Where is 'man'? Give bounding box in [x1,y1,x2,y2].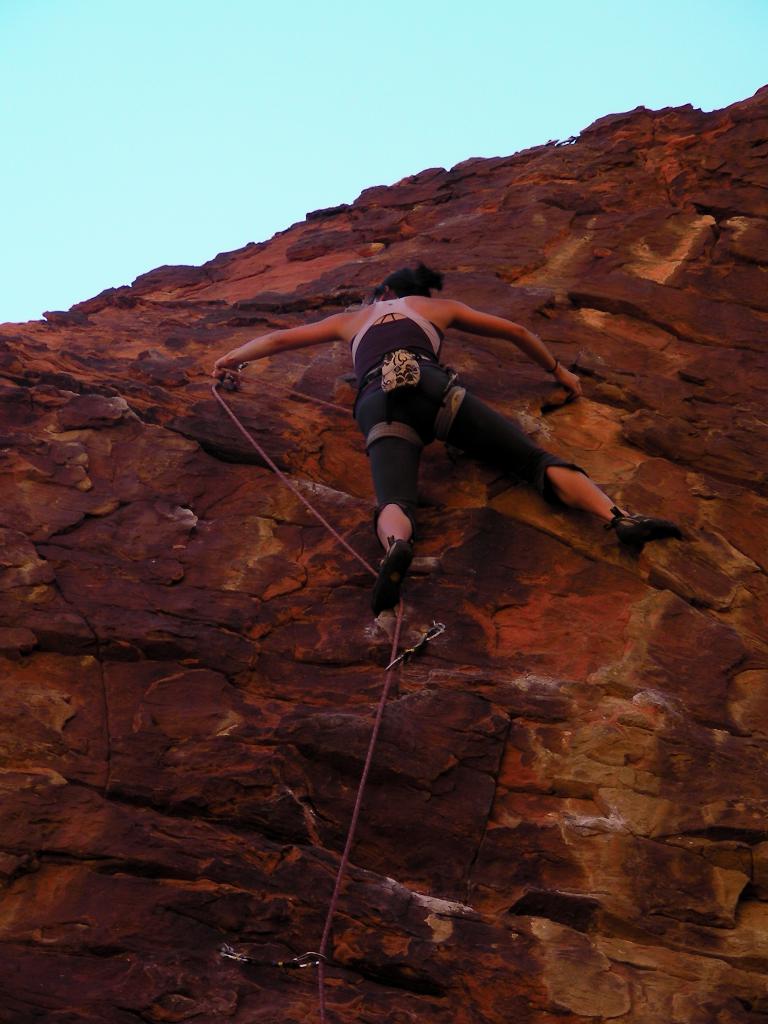
[276,262,662,629].
